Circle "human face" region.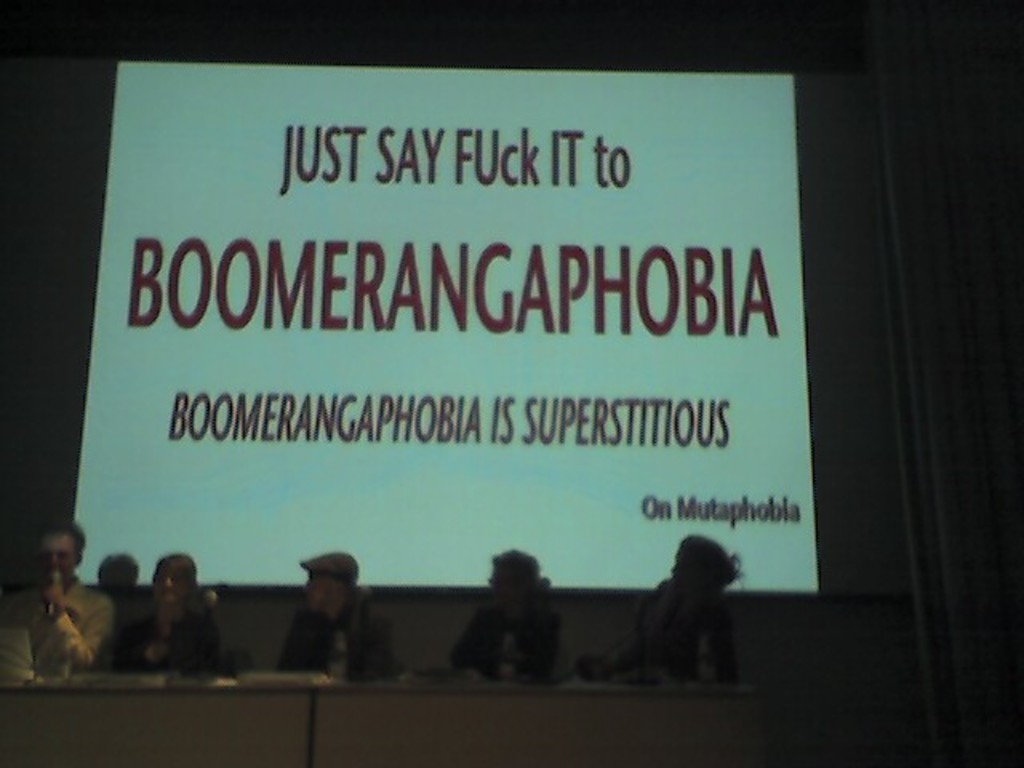
Region: rect(38, 531, 75, 581).
